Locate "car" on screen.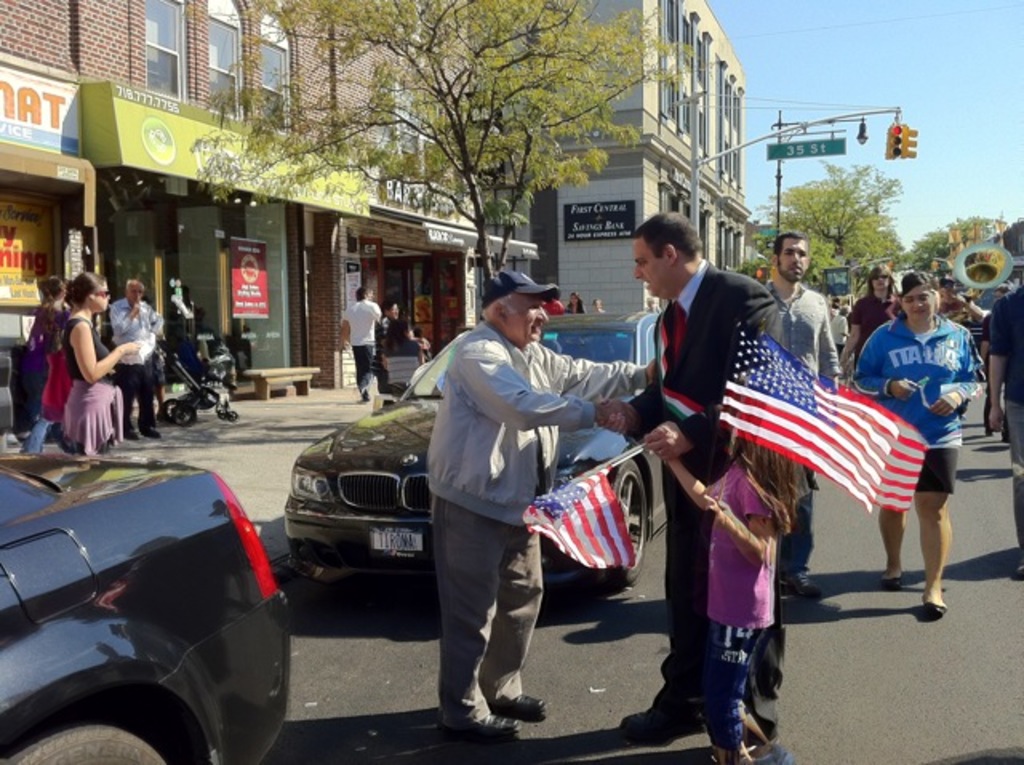
On screen at region(968, 288, 995, 344).
